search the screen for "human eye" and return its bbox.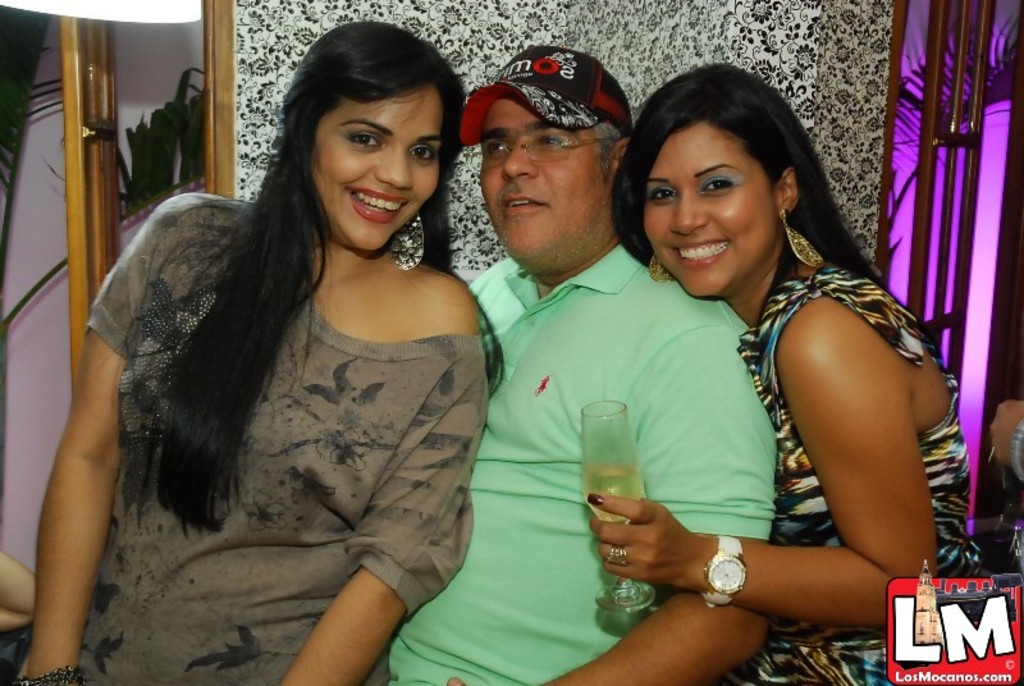
Found: 346, 125, 383, 152.
